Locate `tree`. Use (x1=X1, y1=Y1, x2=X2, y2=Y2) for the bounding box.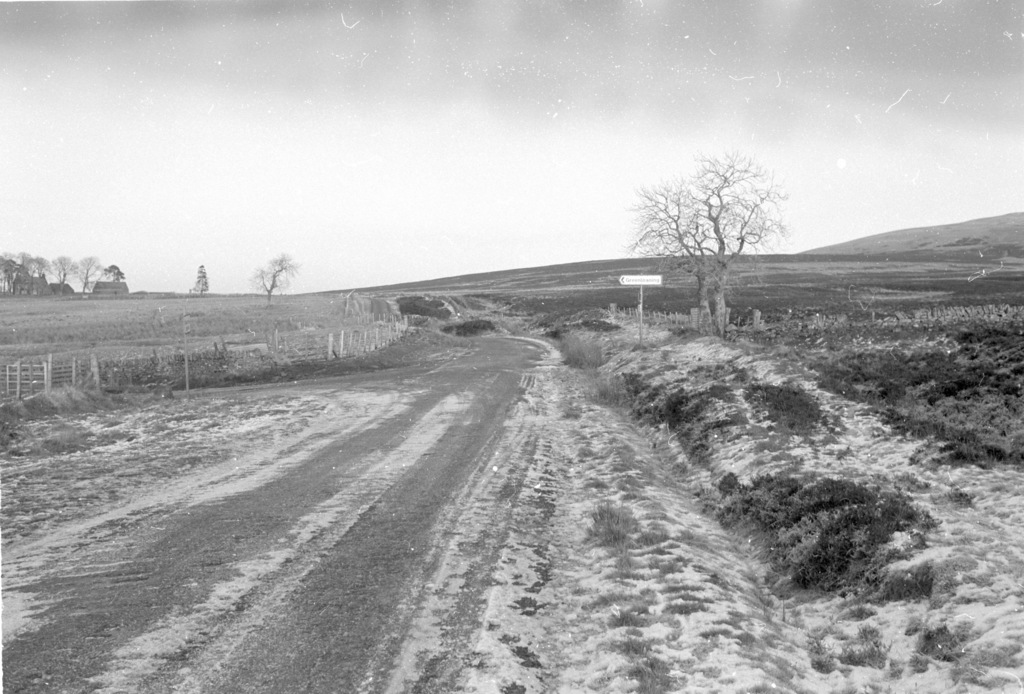
(x1=625, y1=141, x2=799, y2=318).
